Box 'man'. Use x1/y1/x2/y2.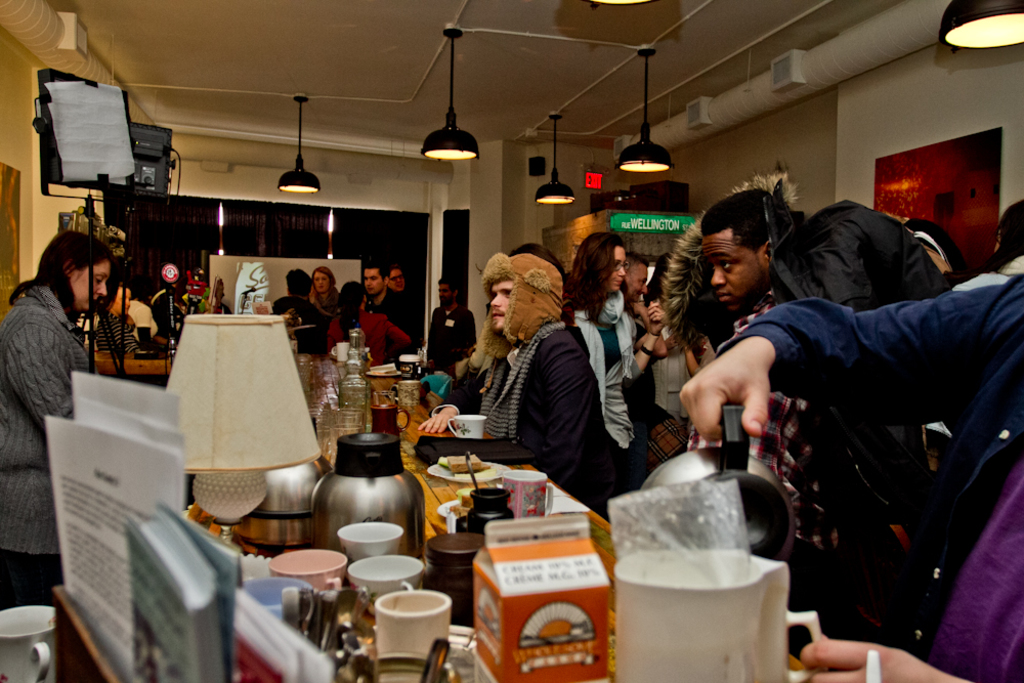
348/258/413/351.
